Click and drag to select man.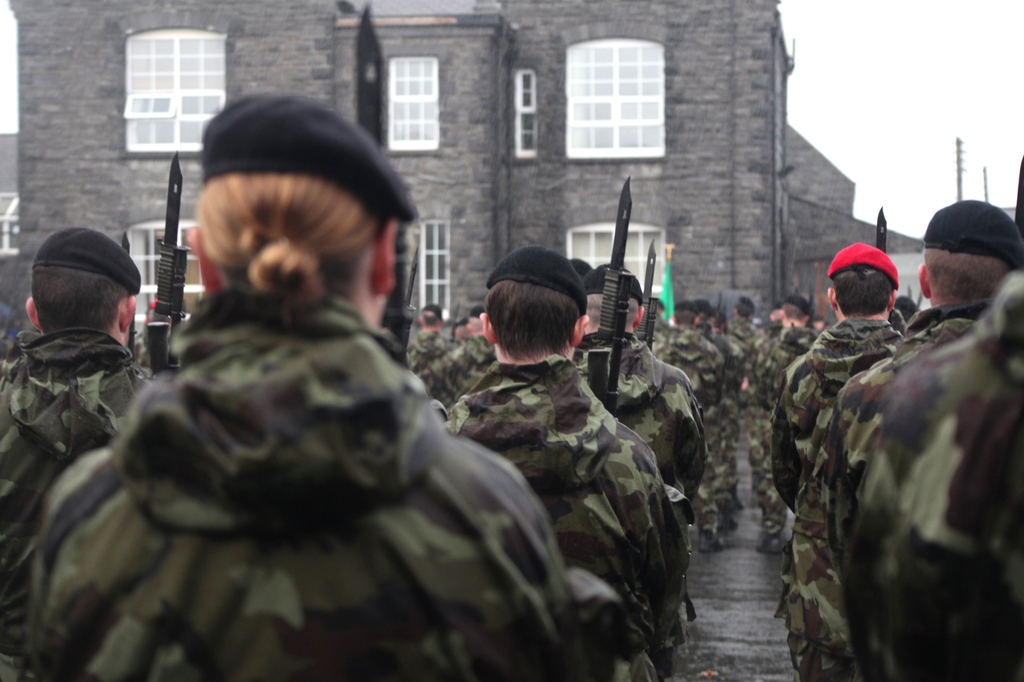
Selection: x1=396, y1=300, x2=465, y2=405.
